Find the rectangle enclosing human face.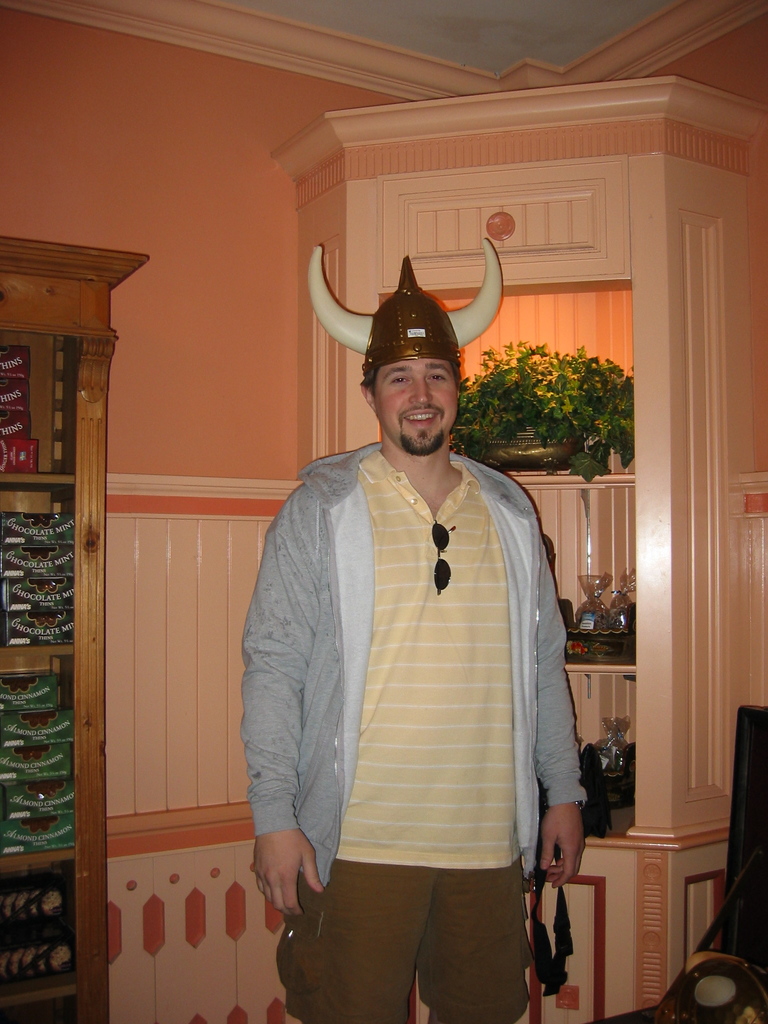
box=[374, 357, 460, 454].
